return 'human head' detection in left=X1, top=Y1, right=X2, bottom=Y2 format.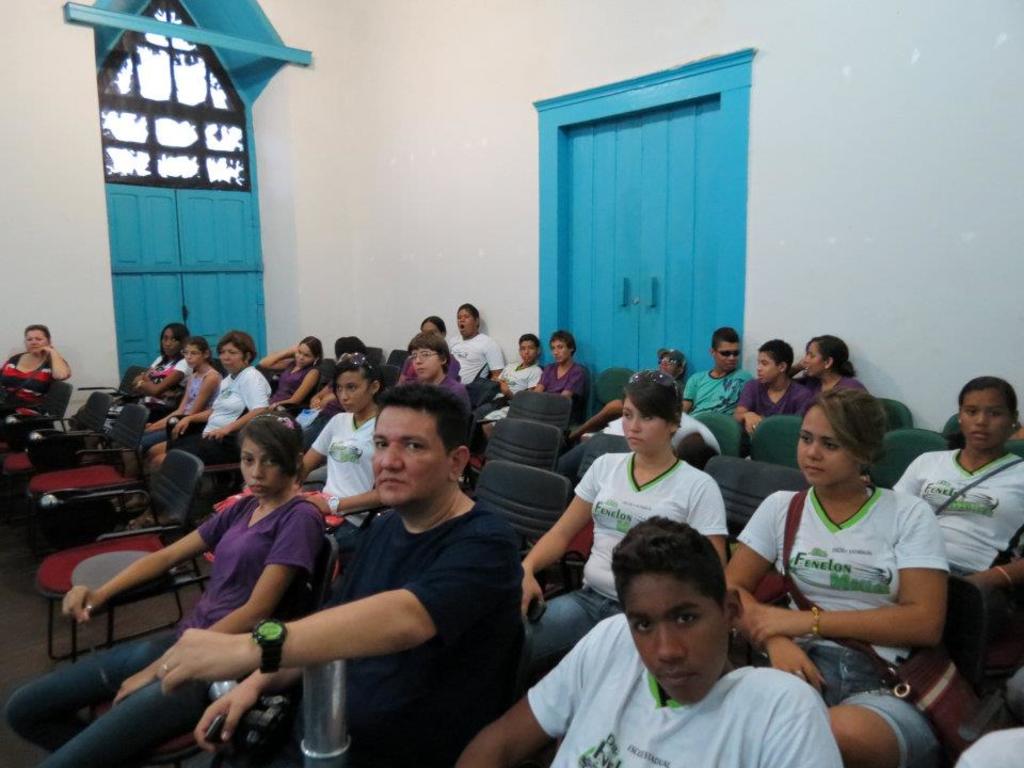
left=656, top=347, right=686, bottom=380.
